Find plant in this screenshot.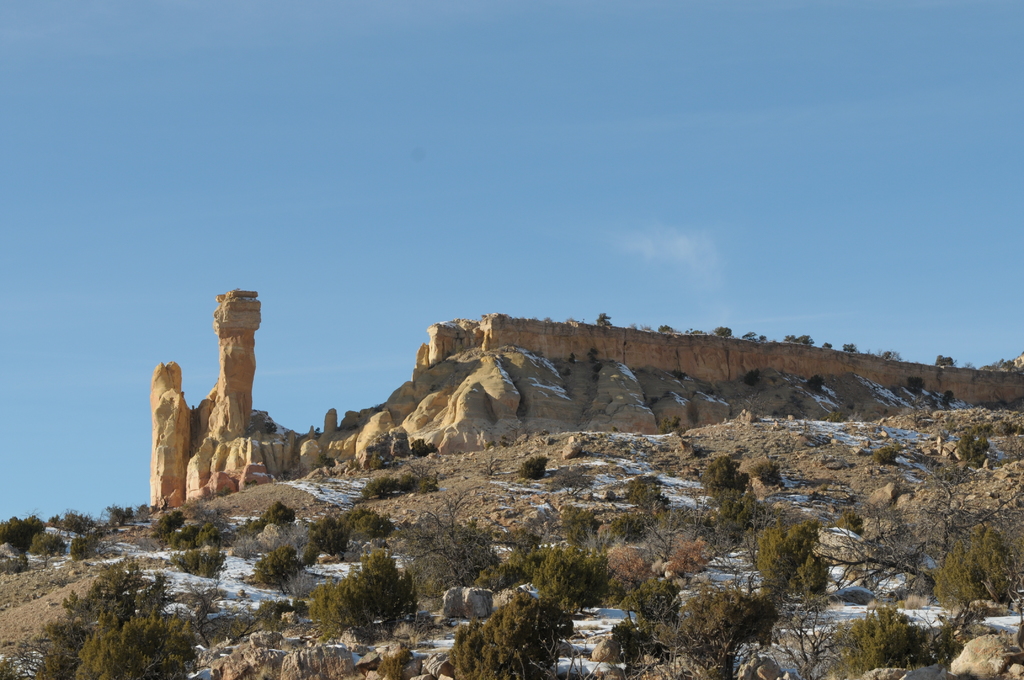
The bounding box for plant is pyautogui.locateOnScreen(904, 407, 929, 430).
